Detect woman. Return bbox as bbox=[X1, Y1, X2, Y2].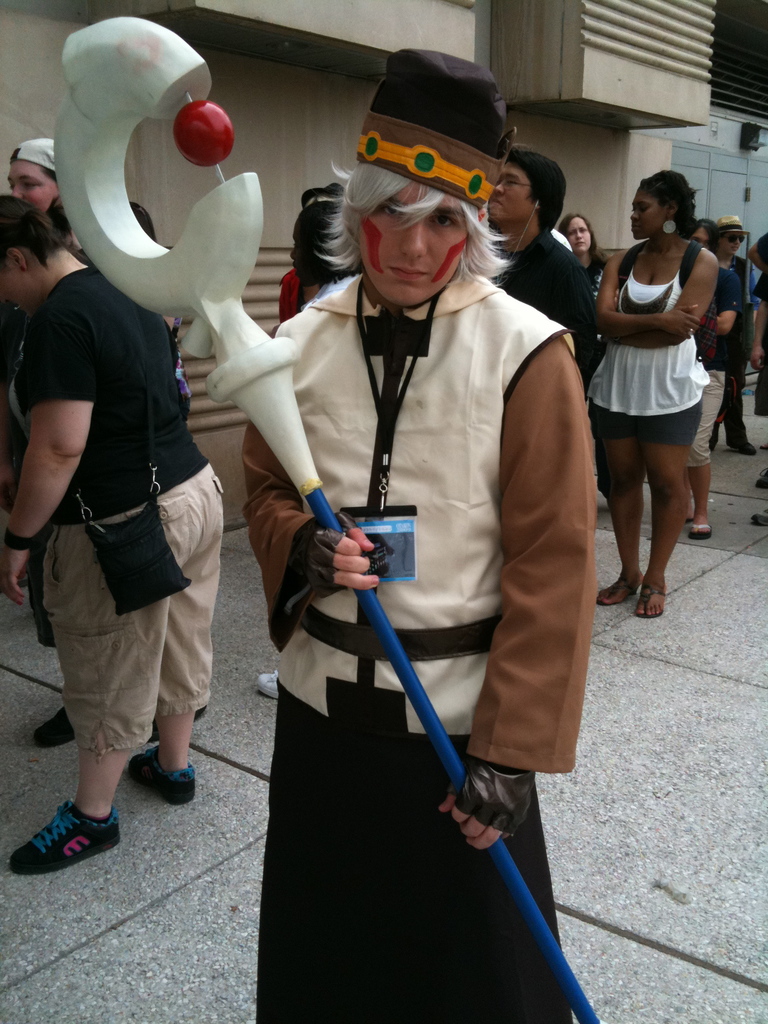
bbox=[584, 168, 716, 623].
